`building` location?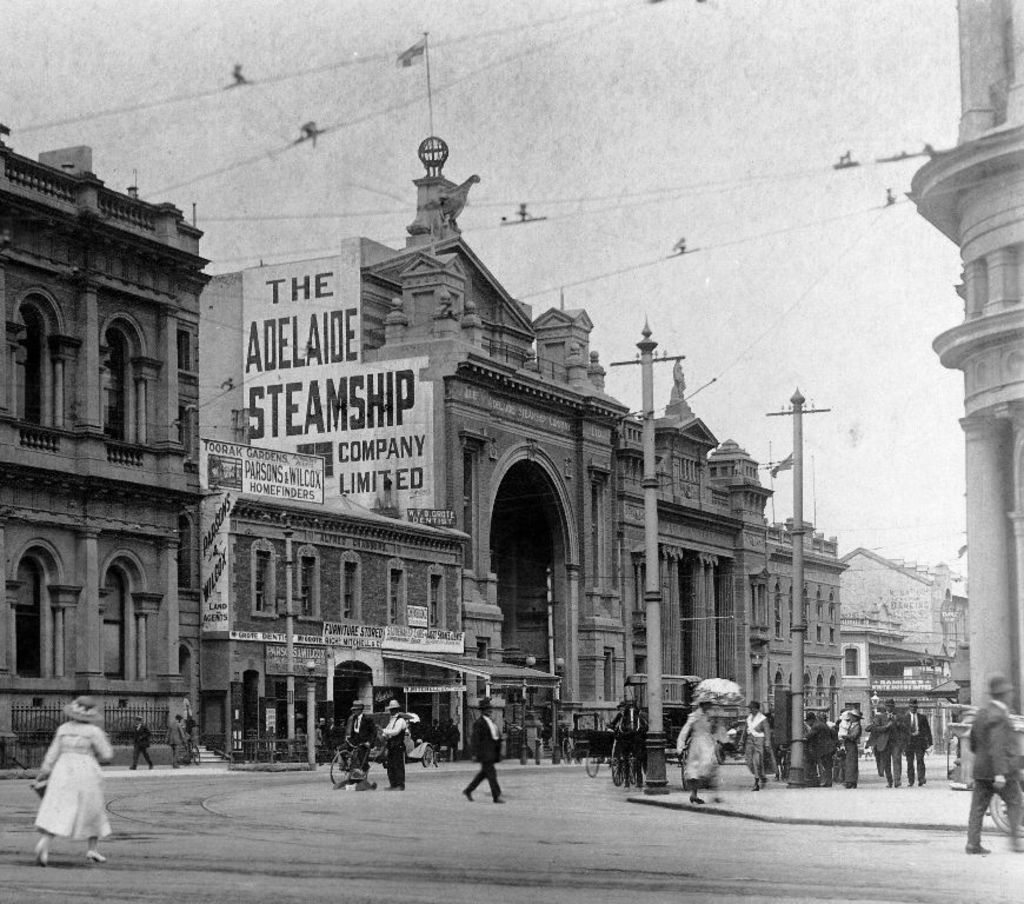
(x1=0, y1=141, x2=211, y2=766)
